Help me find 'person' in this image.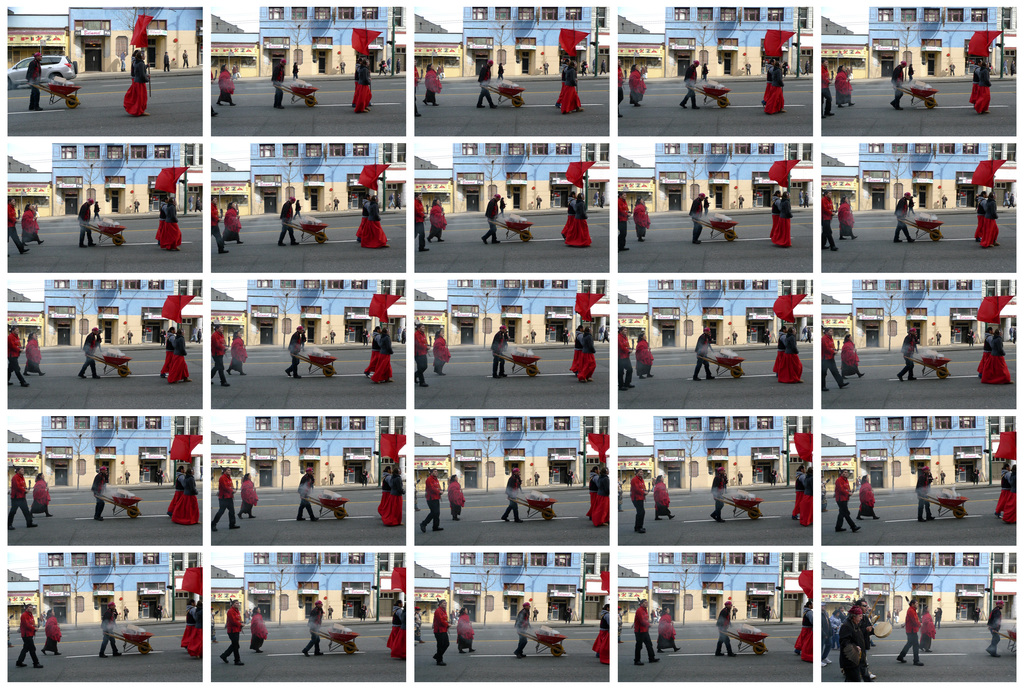
Found it: <bbox>760, 56, 777, 115</bbox>.
